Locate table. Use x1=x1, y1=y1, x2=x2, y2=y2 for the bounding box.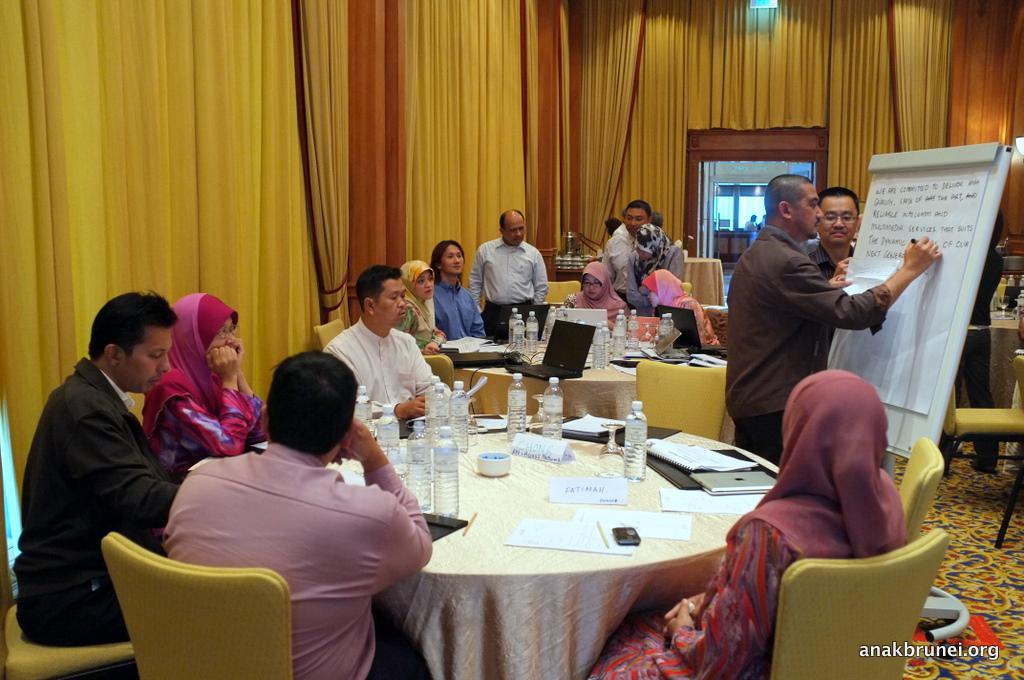
x1=682, y1=258, x2=727, y2=307.
